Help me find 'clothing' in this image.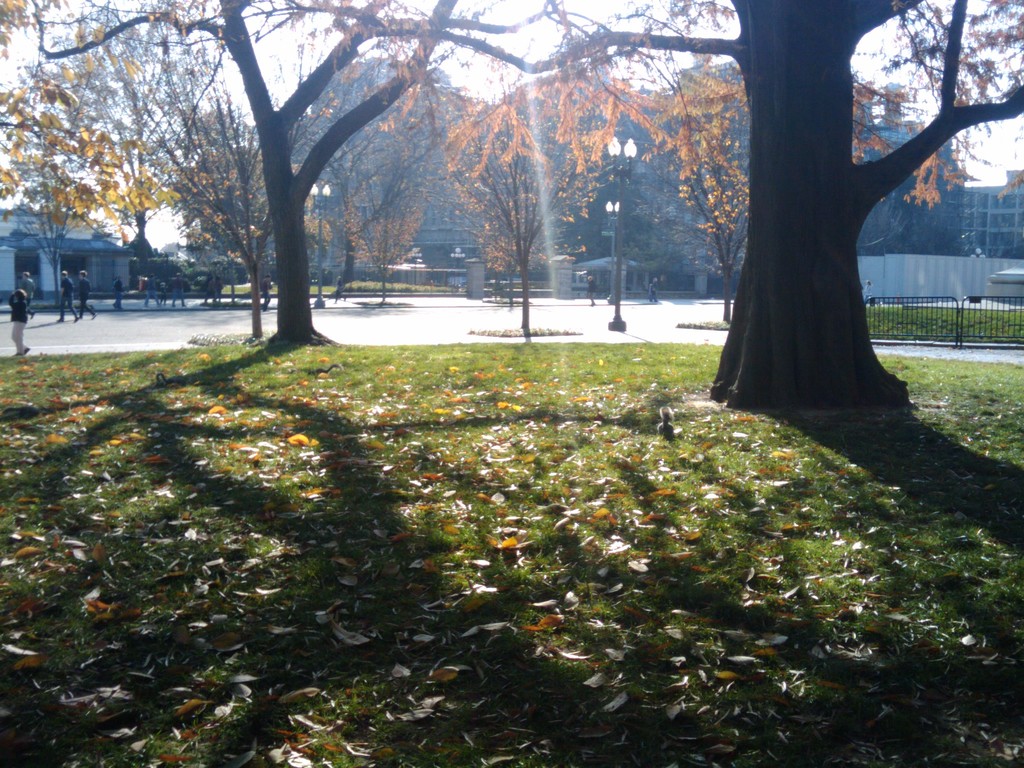
Found it: BBox(9, 293, 28, 346).
